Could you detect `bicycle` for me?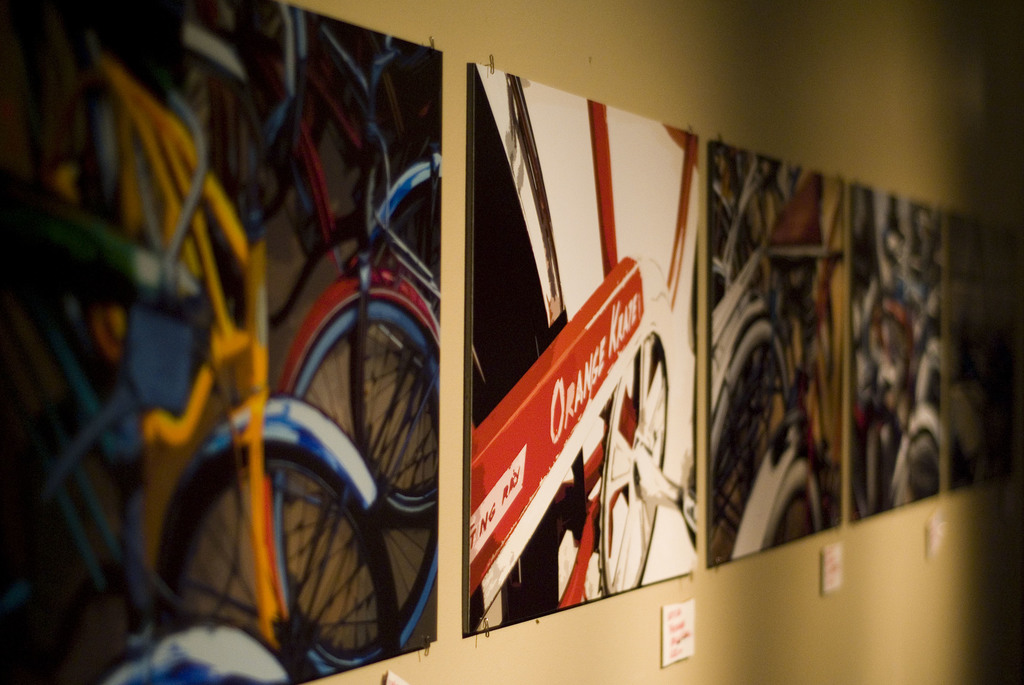
Detection result: x1=470 y1=98 x2=696 y2=636.
